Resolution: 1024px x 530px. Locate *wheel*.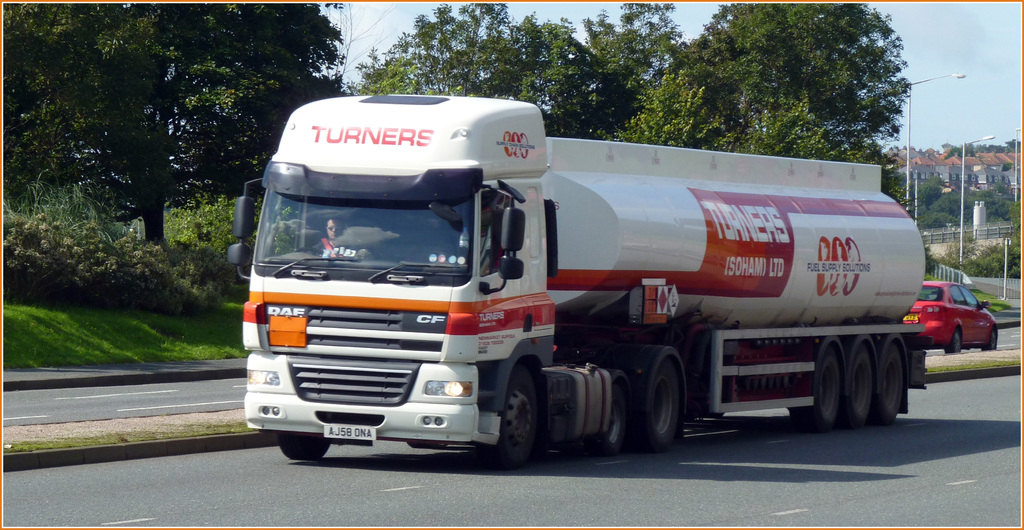
region(982, 334, 998, 349).
